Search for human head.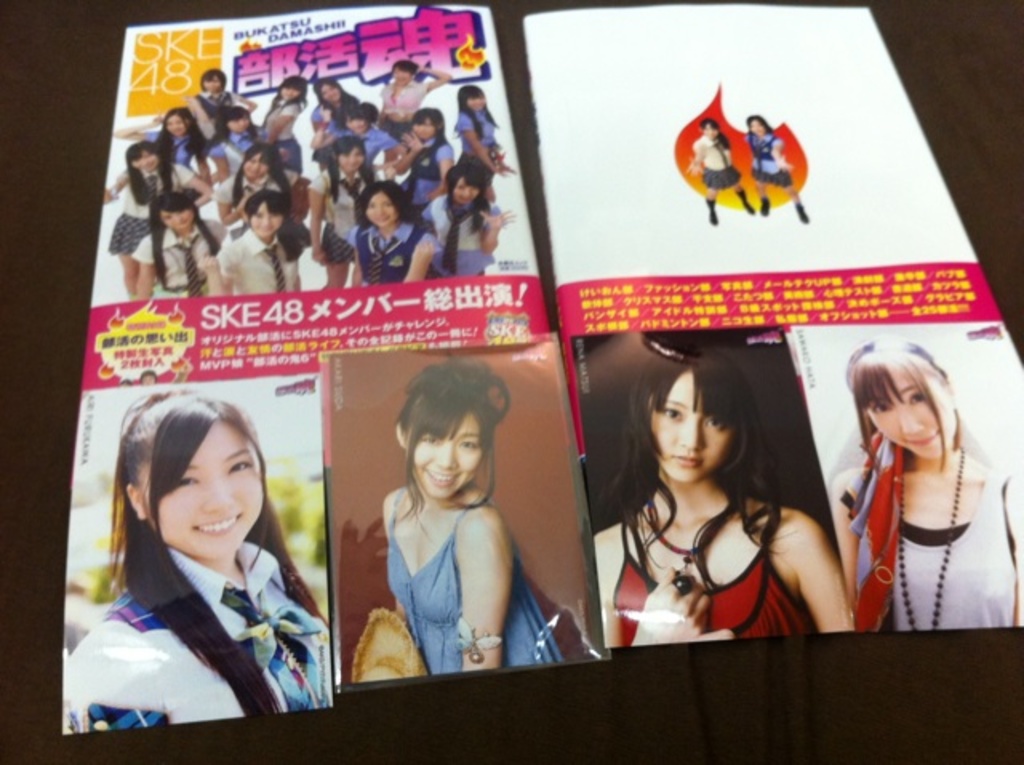
Found at locate(357, 181, 406, 229).
